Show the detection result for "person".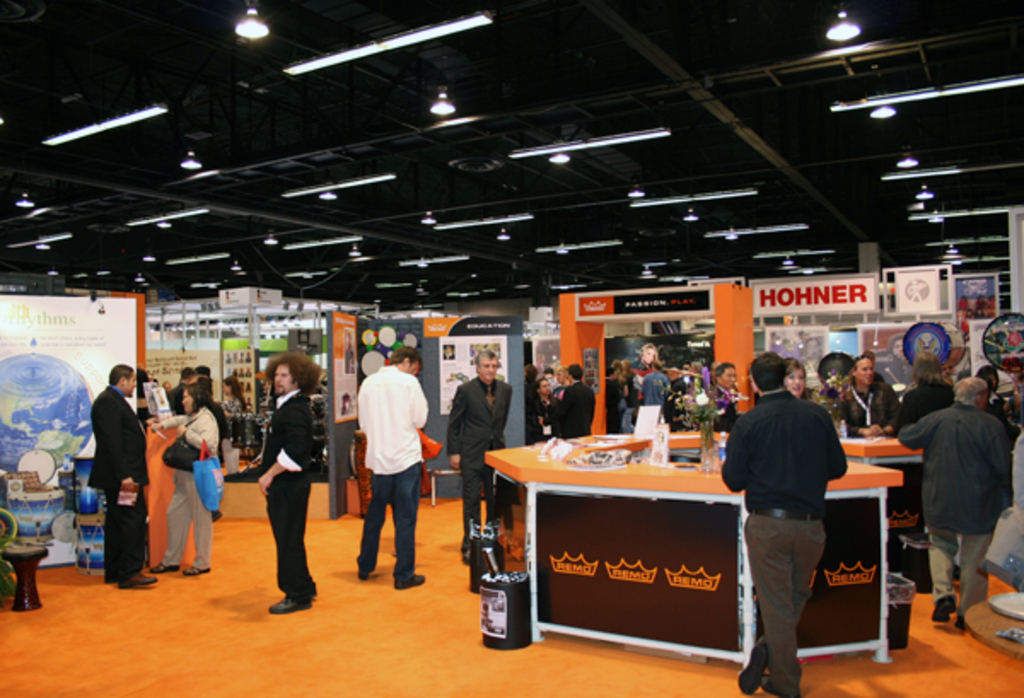
rect(85, 364, 162, 596).
